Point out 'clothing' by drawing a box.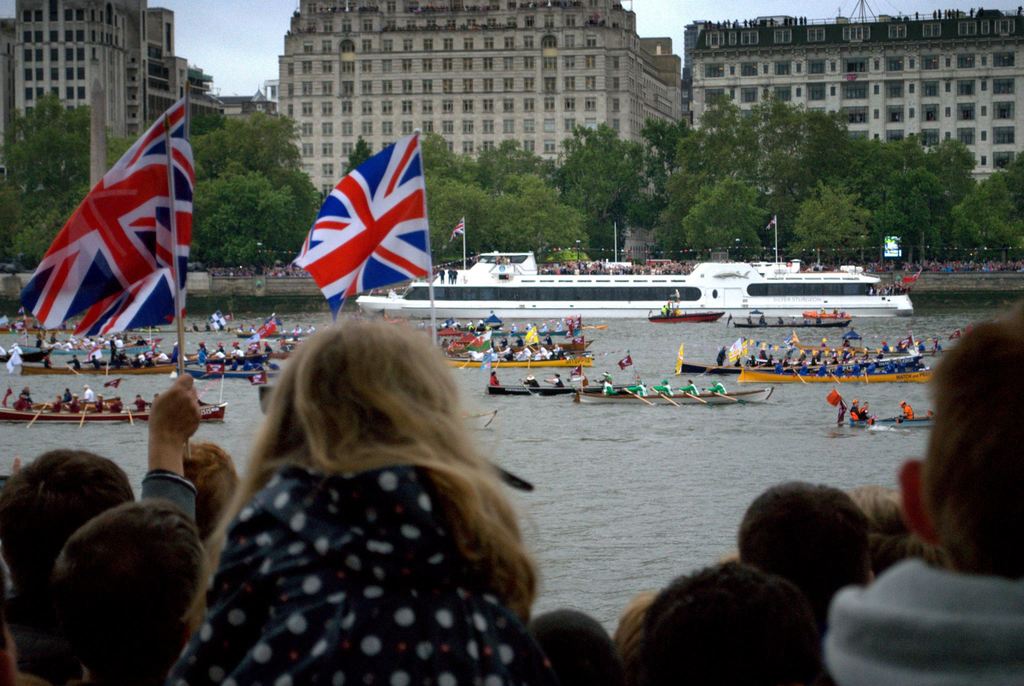
269/361/278/371.
